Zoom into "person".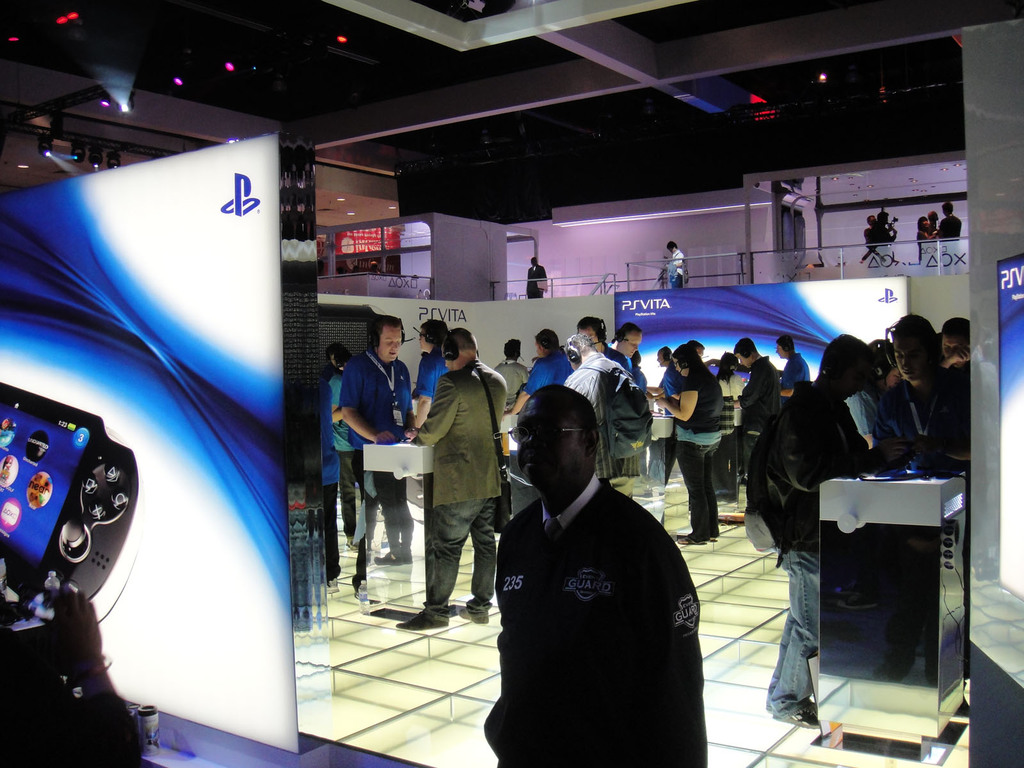
Zoom target: <box>614,327,649,395</box>.
